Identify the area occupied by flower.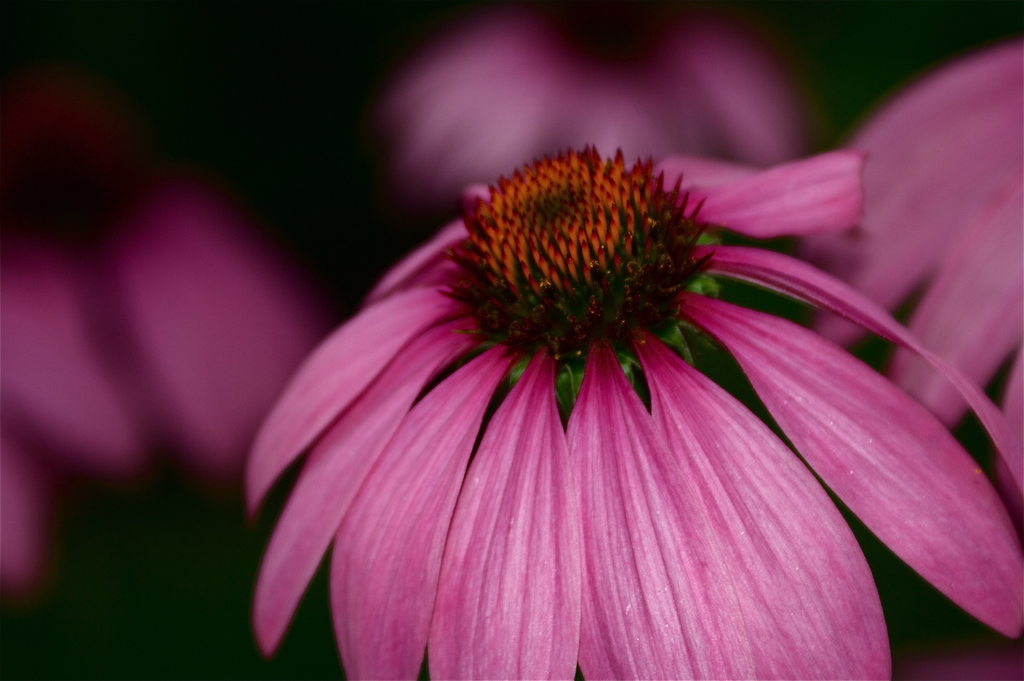
Area: 381,1,807,262.
